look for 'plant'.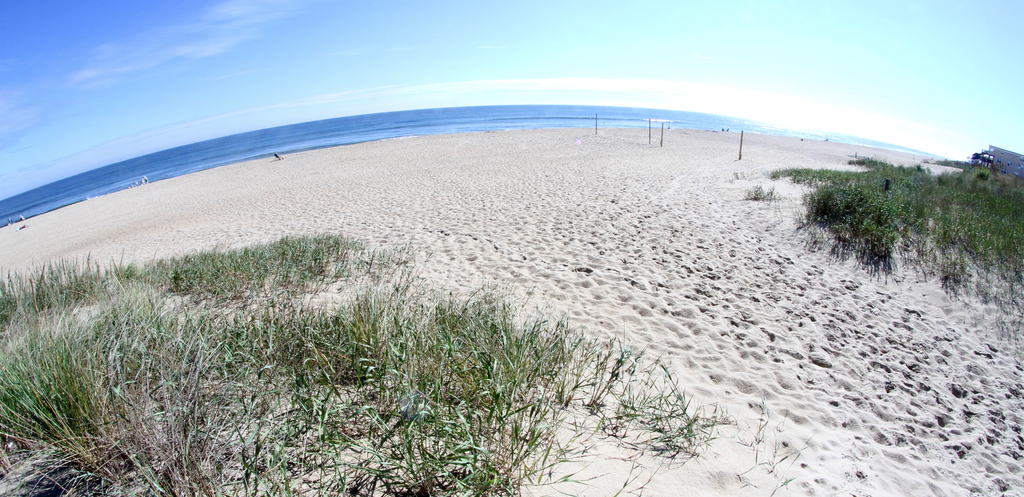
Found: region(0, 291, 198, 464).
